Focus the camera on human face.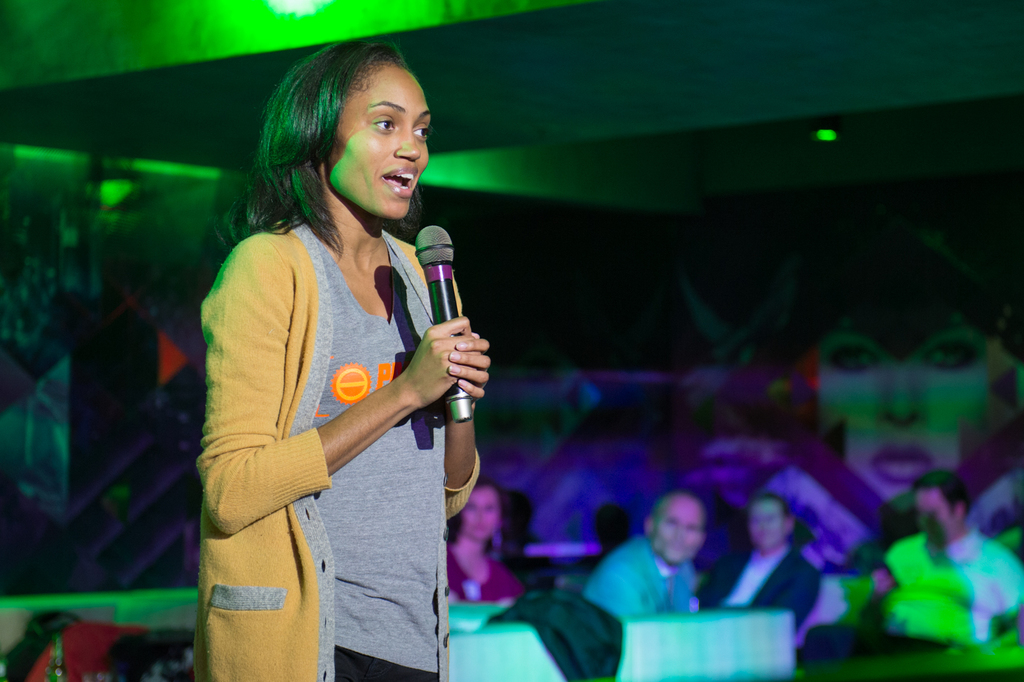
Focus region: [909,486,959,543].
